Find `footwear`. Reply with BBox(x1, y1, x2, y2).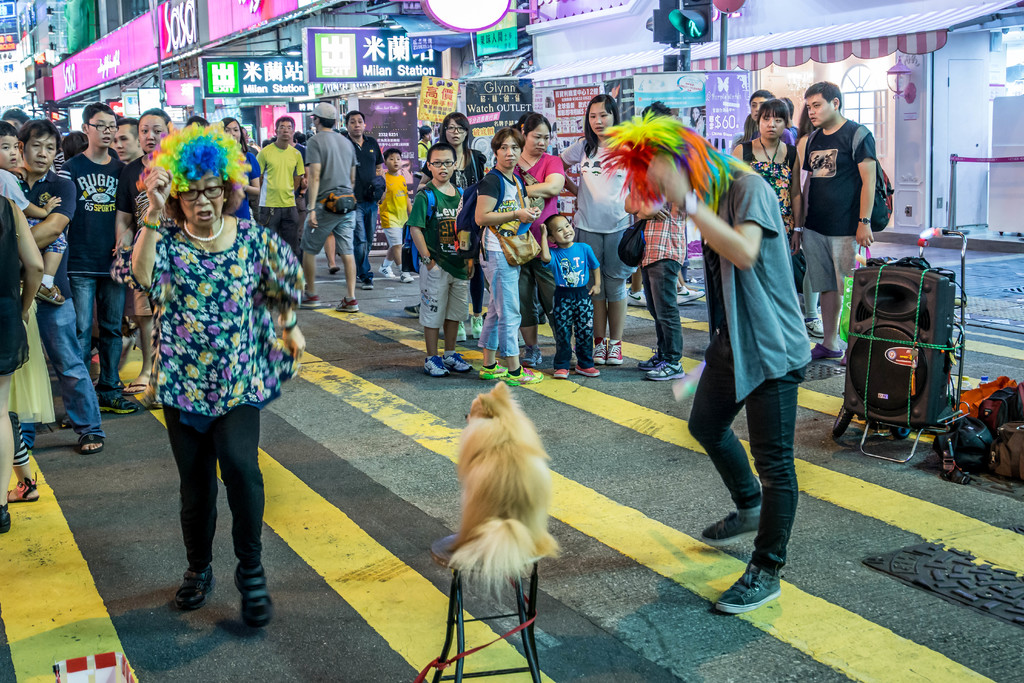
BBox(61, 412, 72, 428).
